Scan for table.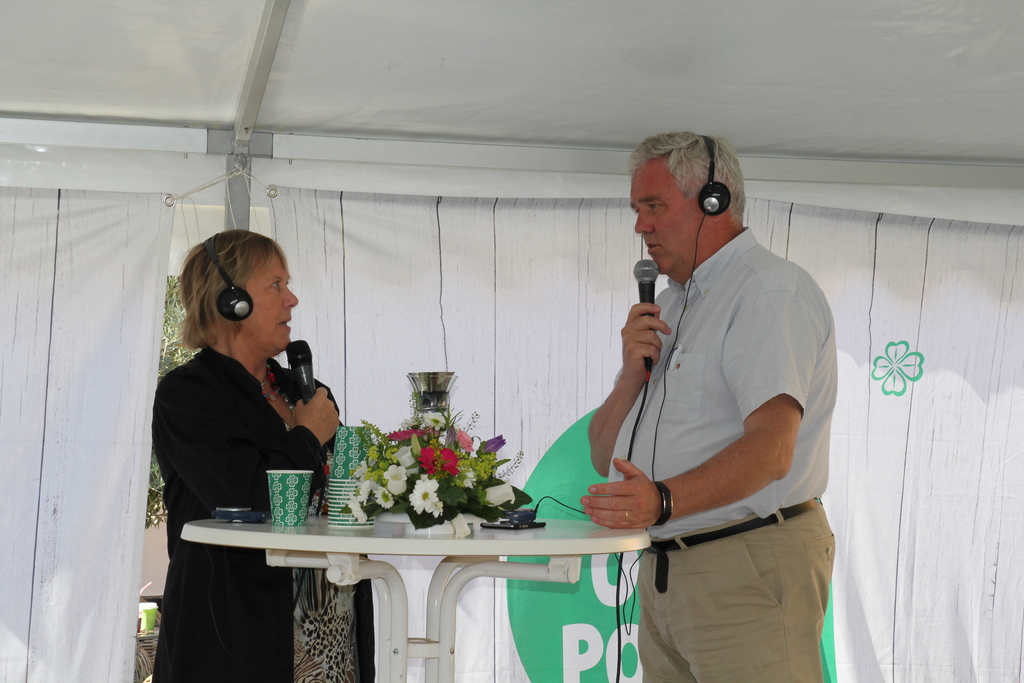
Scan result: left=150, top=484, right=678, bottom=672.
